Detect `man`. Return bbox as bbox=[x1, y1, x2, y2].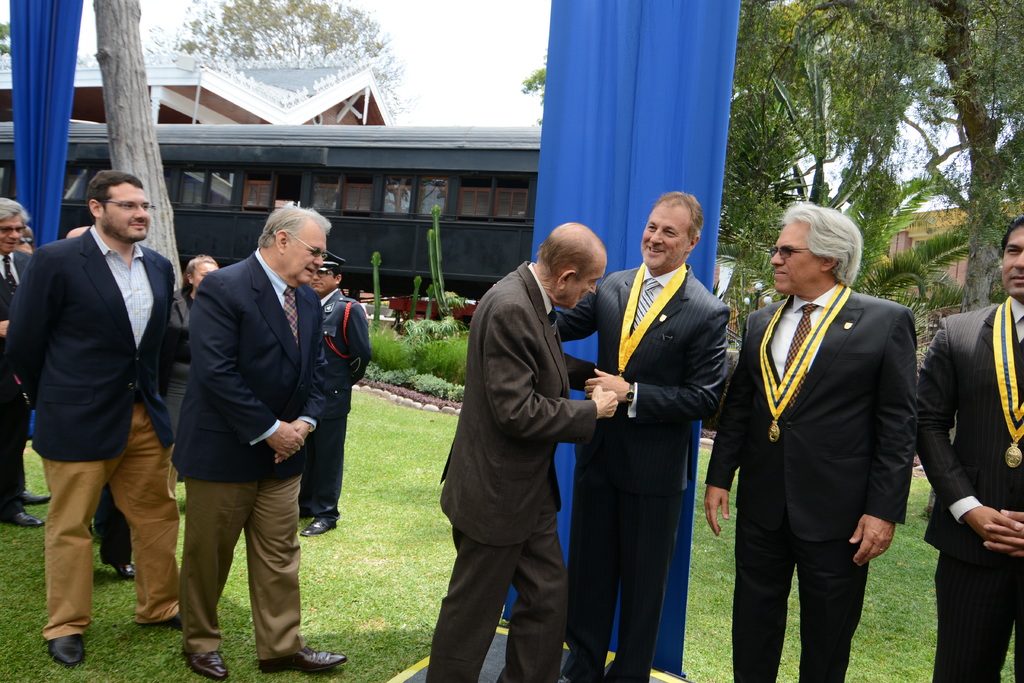
bbox=[705, 202, 920, 682].
